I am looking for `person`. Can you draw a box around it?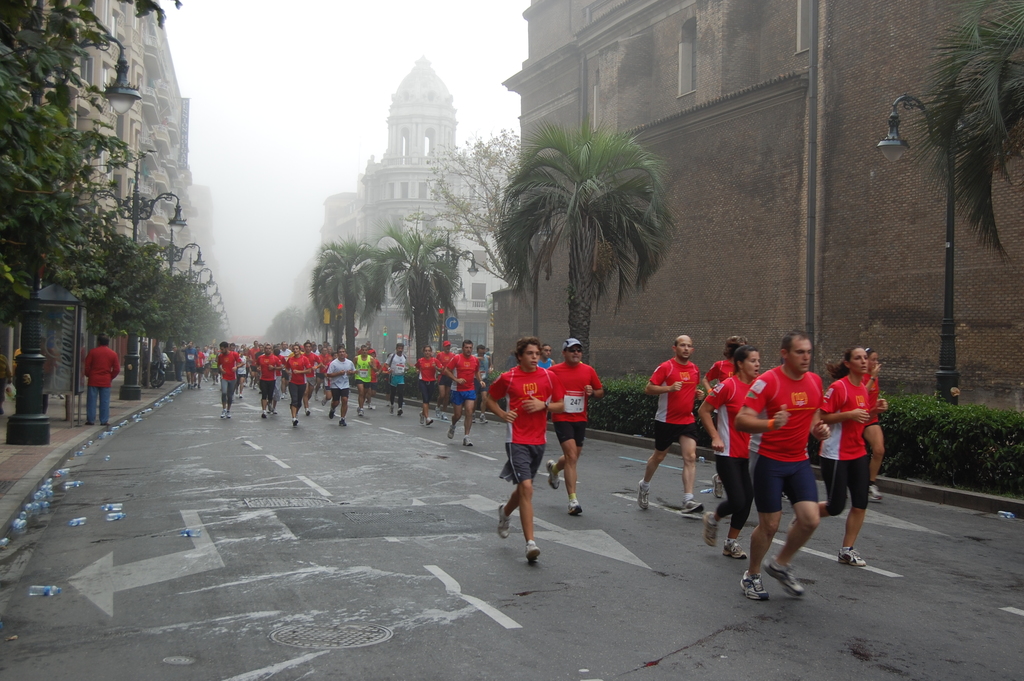
Sure, the bounding box is rect(493, 331, 582, 561).
